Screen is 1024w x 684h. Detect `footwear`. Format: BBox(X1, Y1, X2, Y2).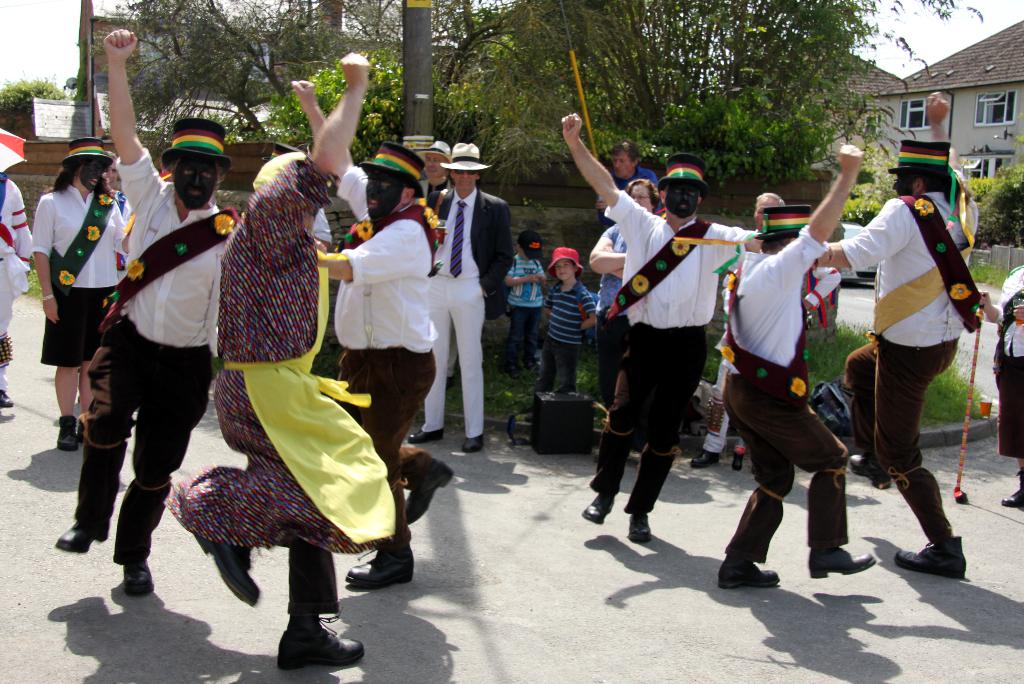
BBox(730, 452, 748, 476).
